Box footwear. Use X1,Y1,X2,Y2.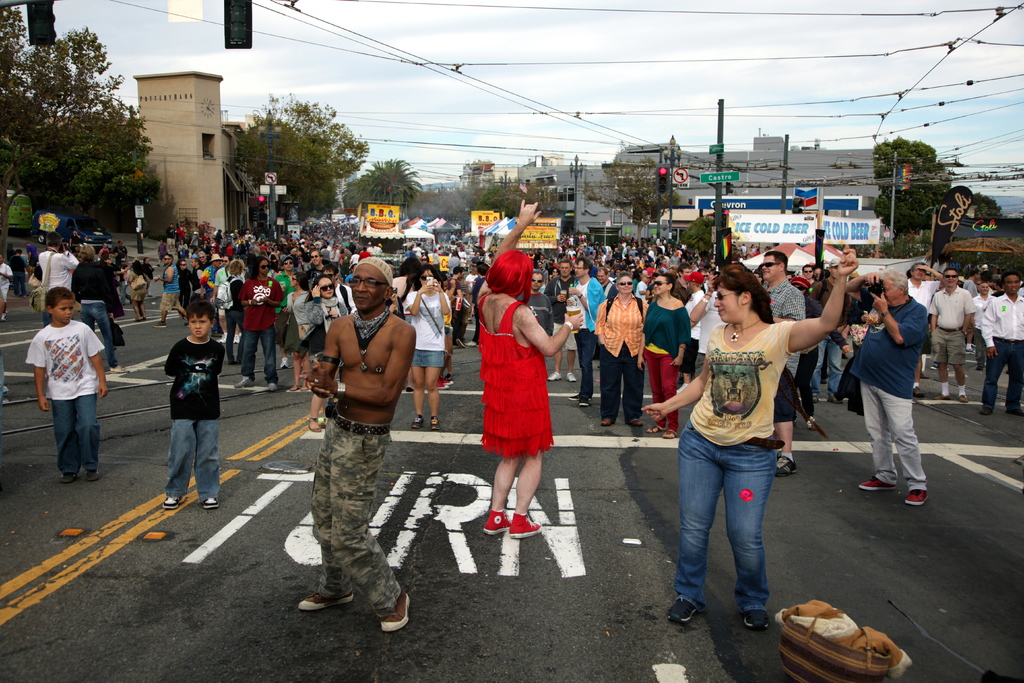
856,471,900,493.
